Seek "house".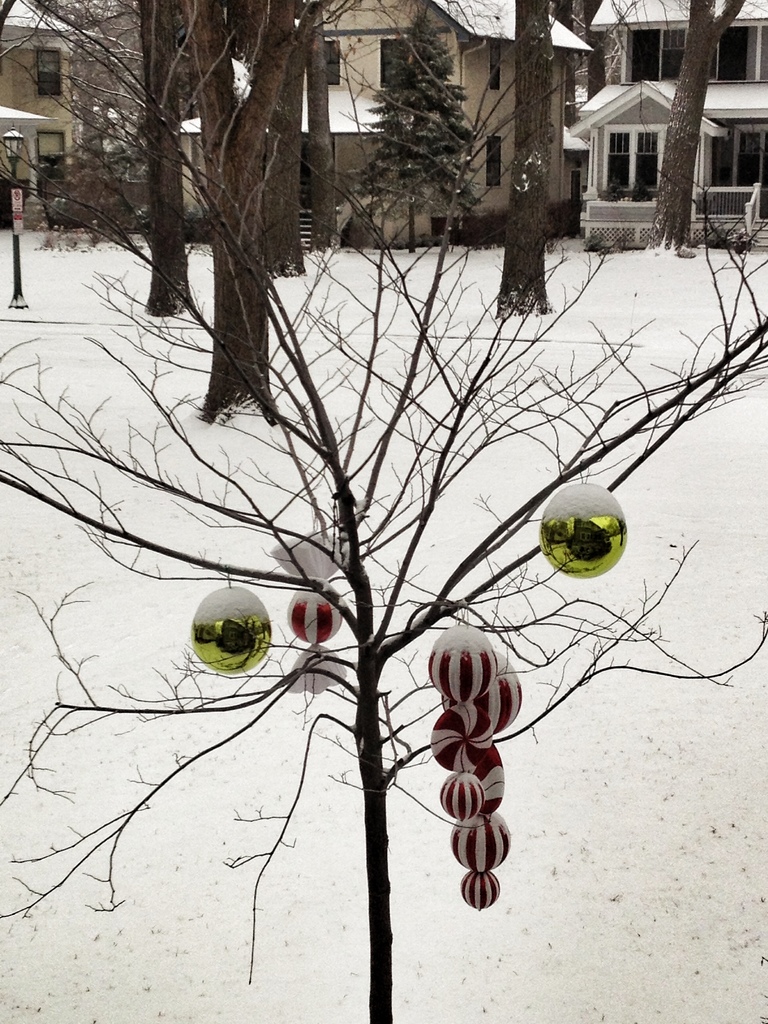
[left=348, top=83, right=397, bottom=220].
